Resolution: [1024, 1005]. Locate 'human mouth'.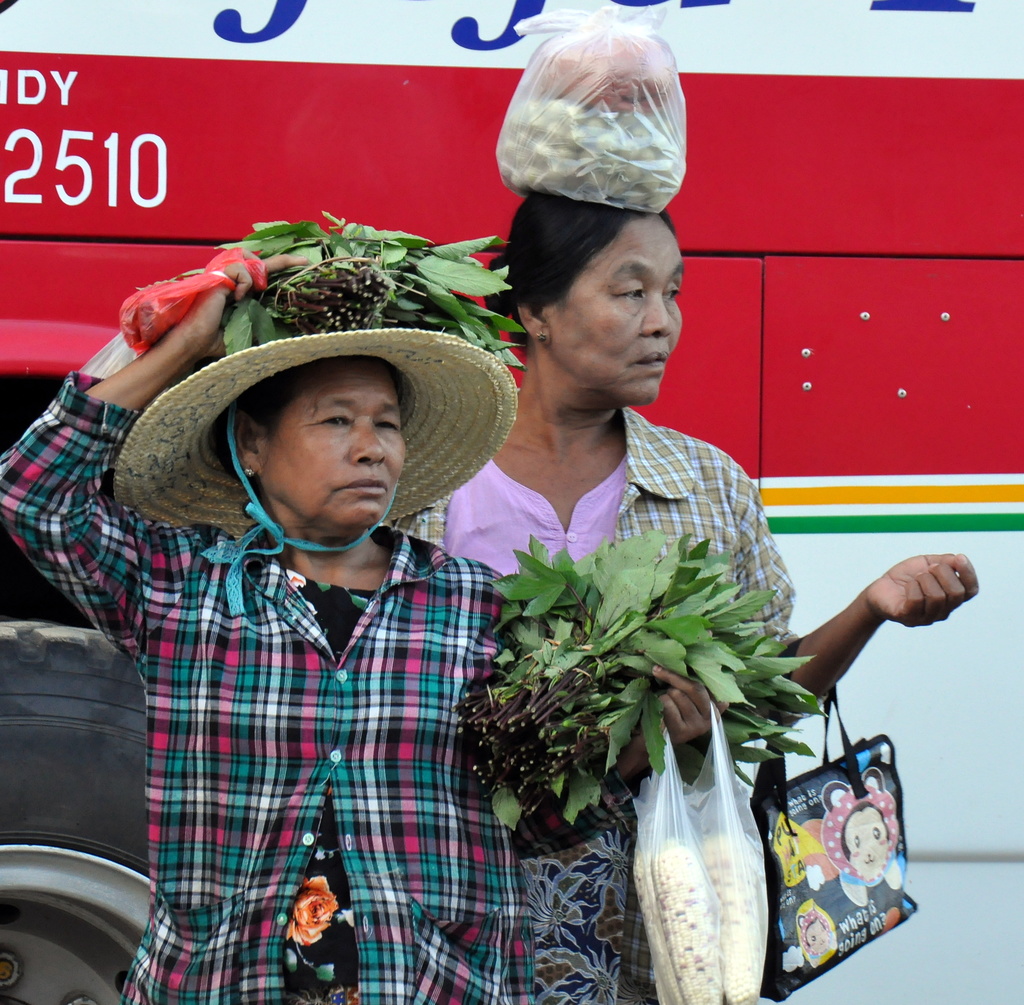
{"x1": 632, "y1": 341, "x2": 666, "y2": 378}.
